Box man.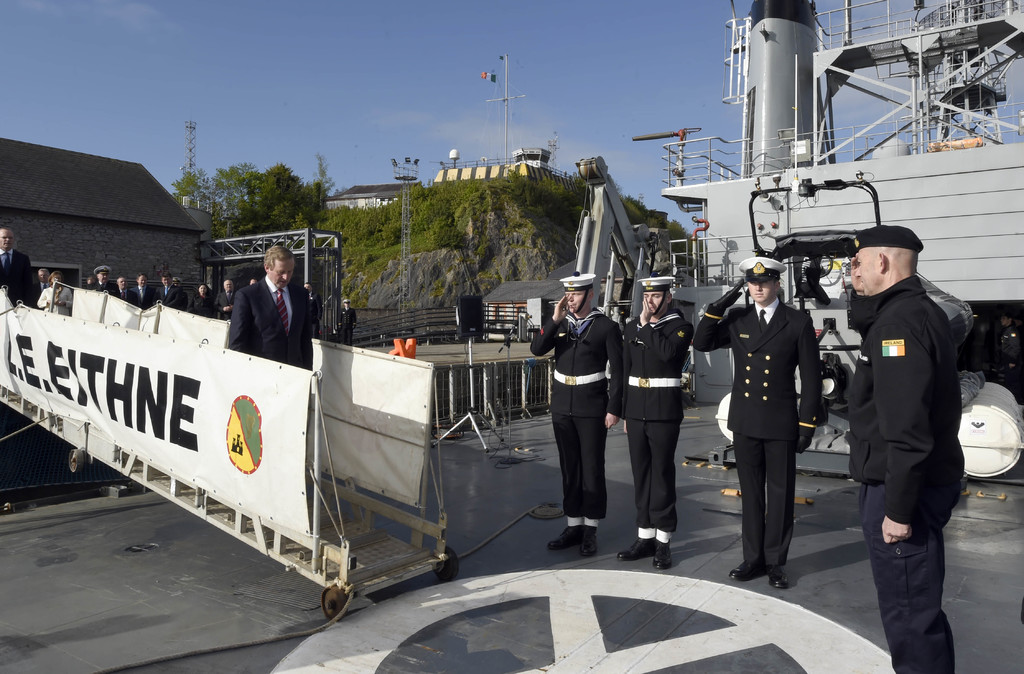
[x1=130, y1=270, x2=161, y2=310].
